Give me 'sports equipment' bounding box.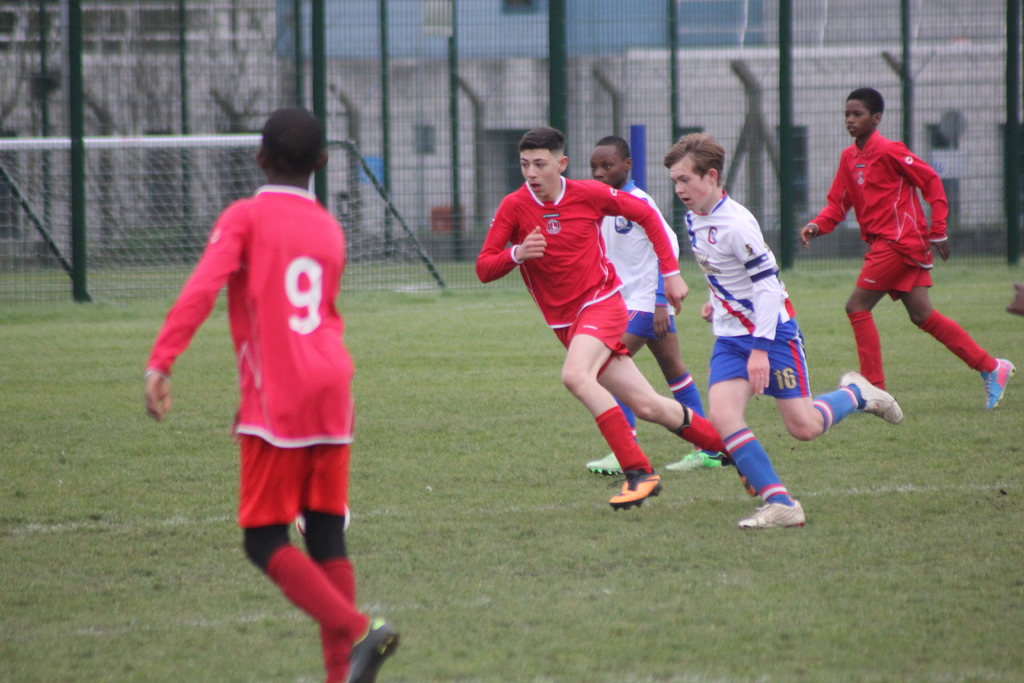
(left=604, top=466, right=664, bottom=514).
